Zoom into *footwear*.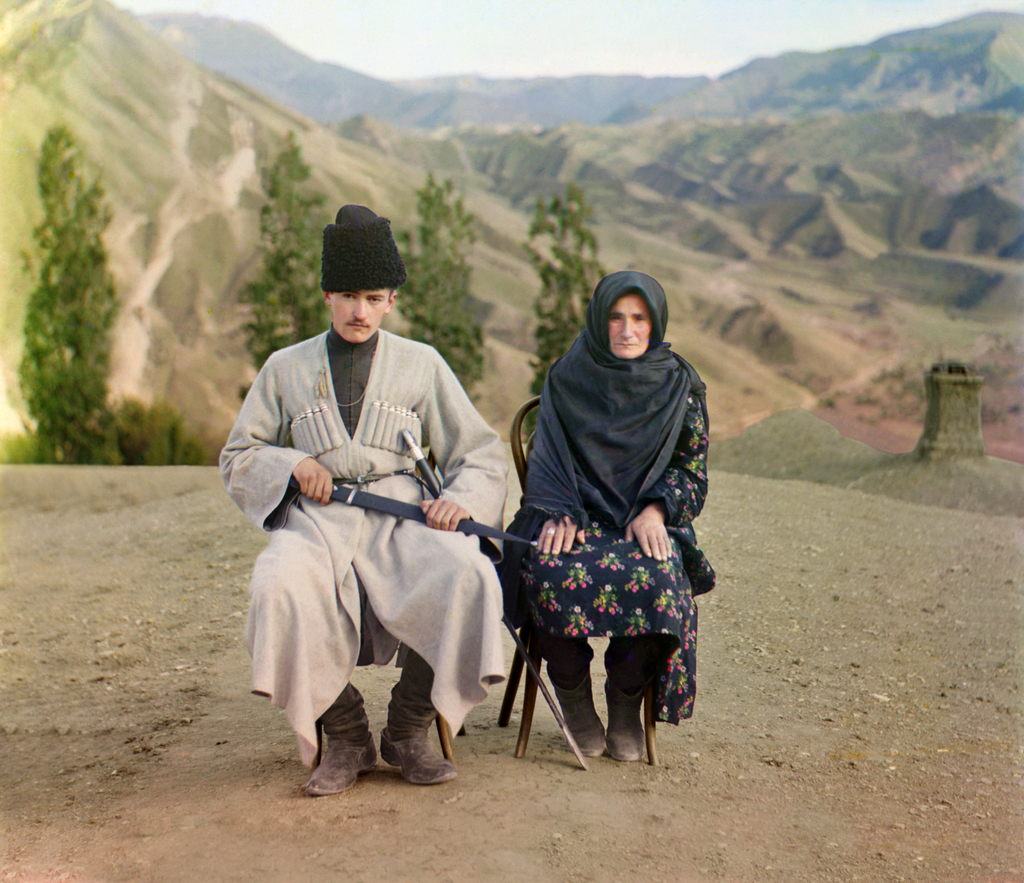
Zoom target: bbox=[300, 741, 389, 796].
